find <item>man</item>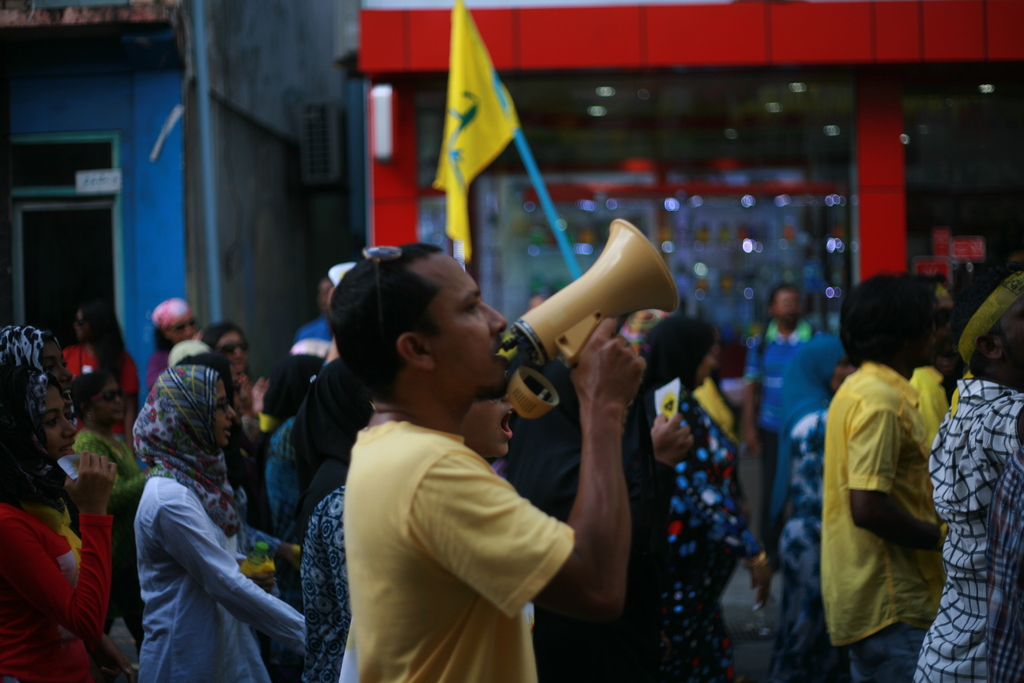
rect(528, 310, 693, 682)
